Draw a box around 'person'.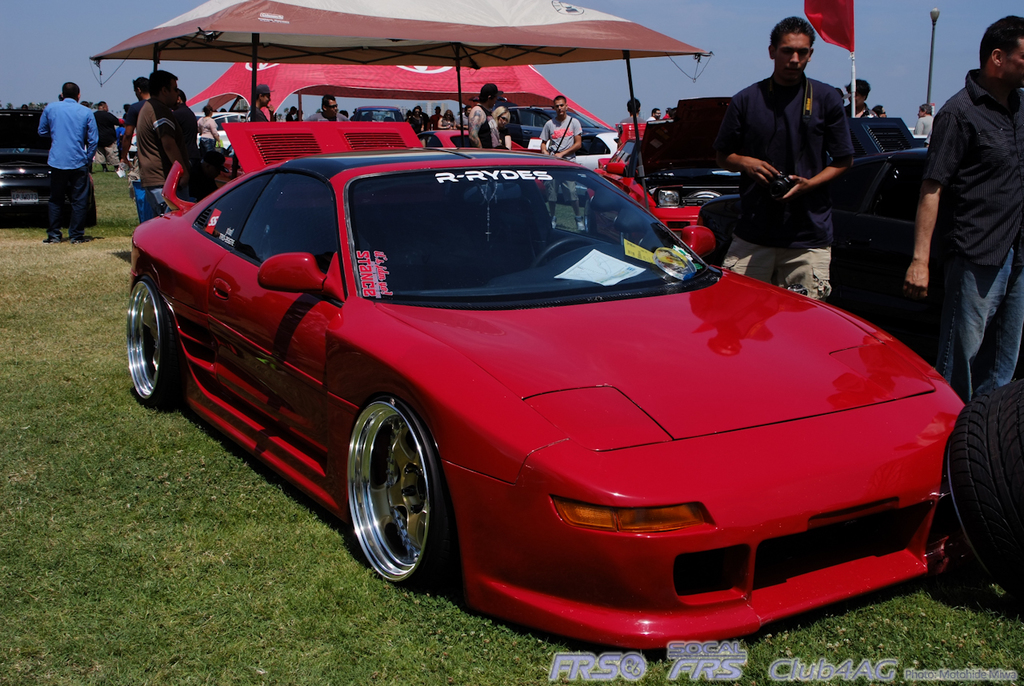
{"x1": 306, "y1": 94, "x2": 352, "y2": 125}.
